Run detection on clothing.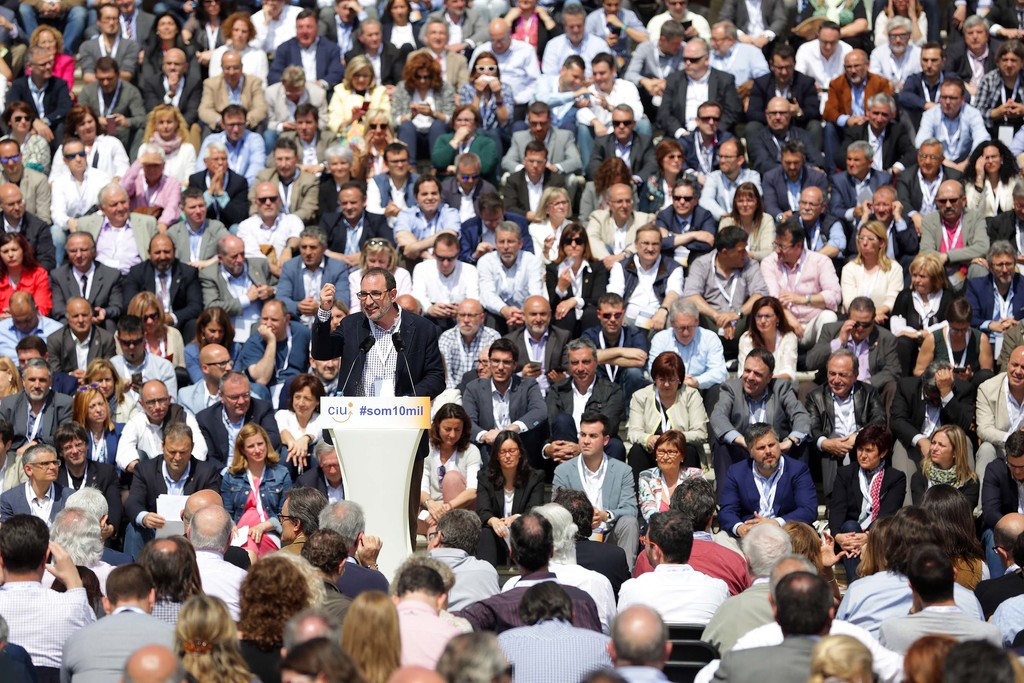
Result: 99/420/209/468.
